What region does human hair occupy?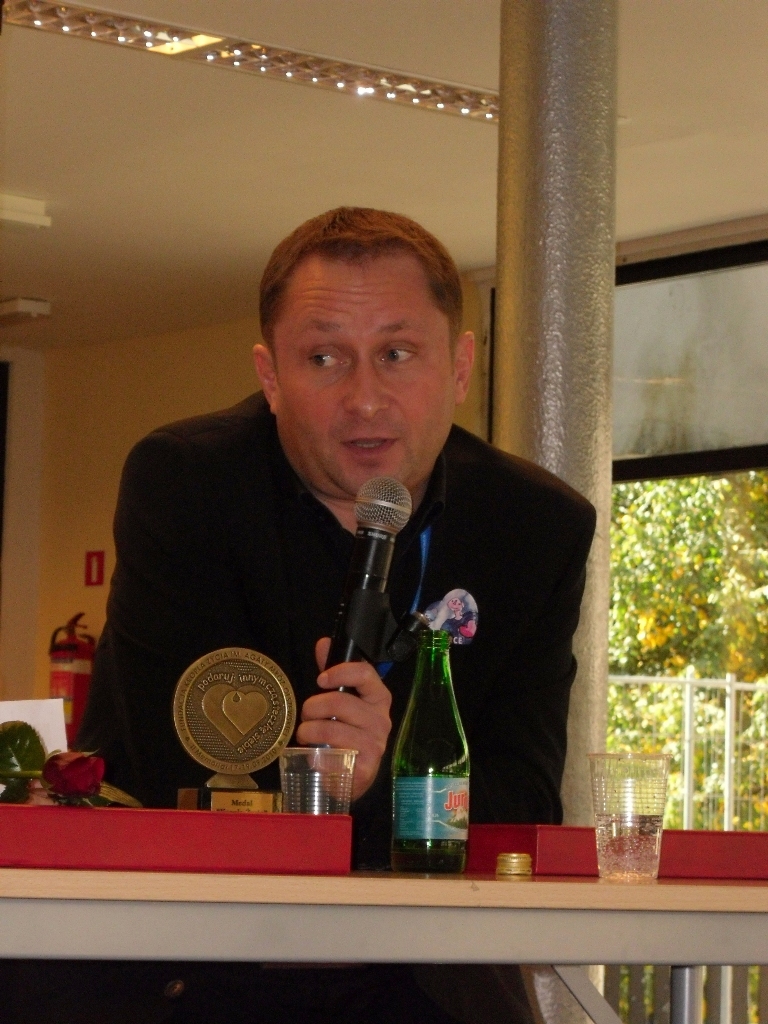
crop(243, 206, 451, 384).
